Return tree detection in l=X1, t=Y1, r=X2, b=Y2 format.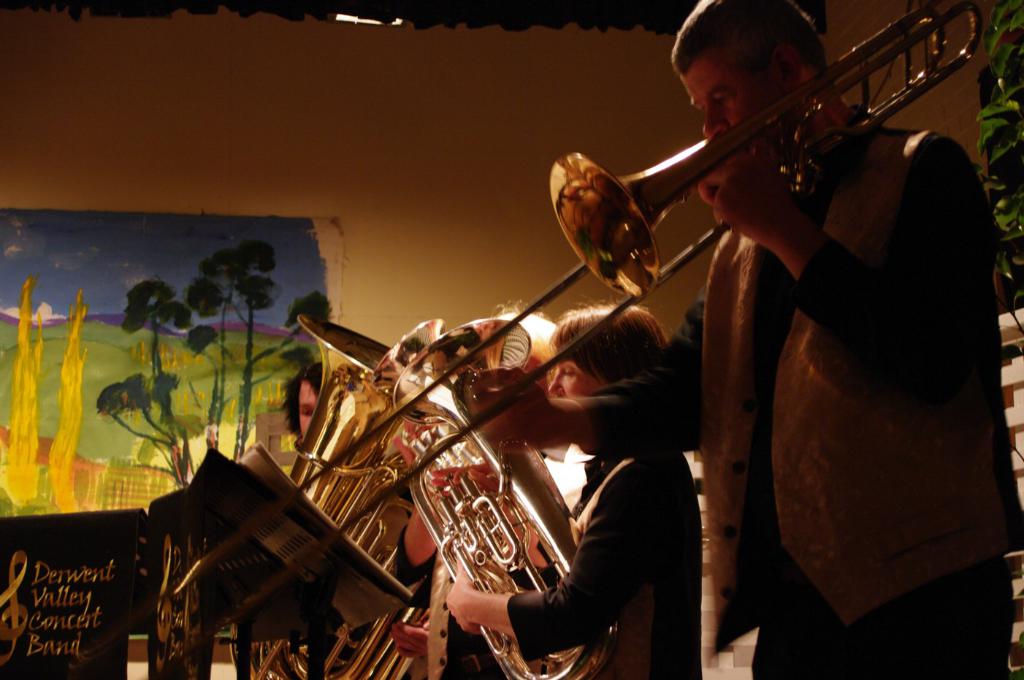
l=103, t=239, r=335, b=486.
